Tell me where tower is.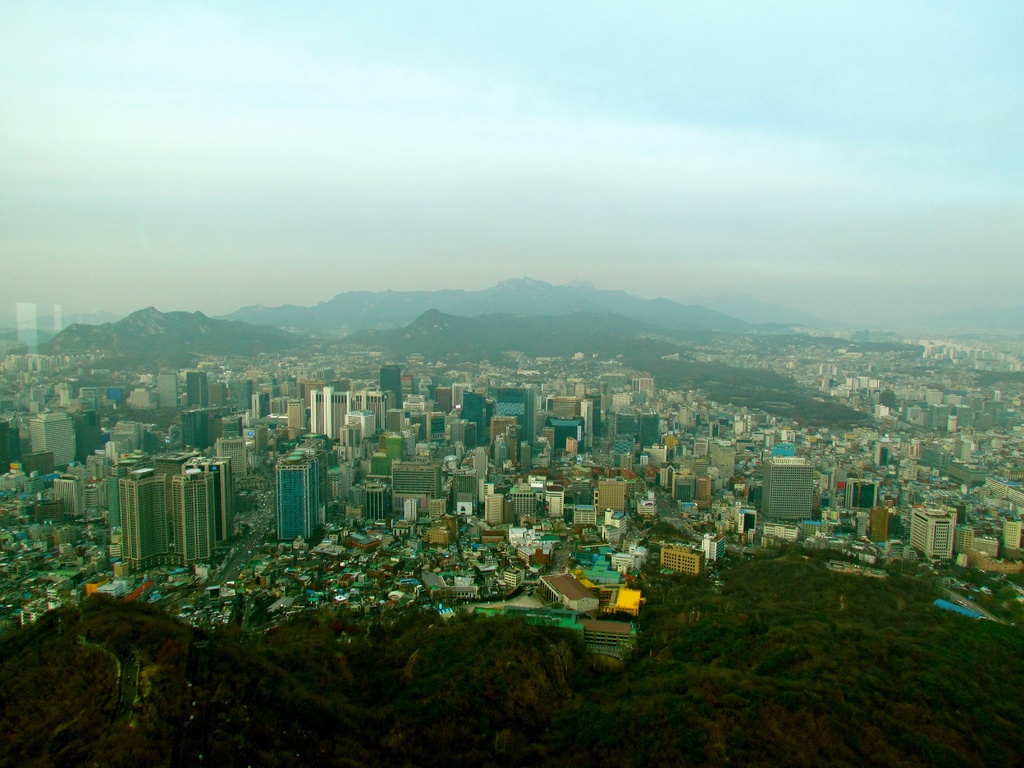
tower is at (left=279, top=462, right=311, bottom=540).
